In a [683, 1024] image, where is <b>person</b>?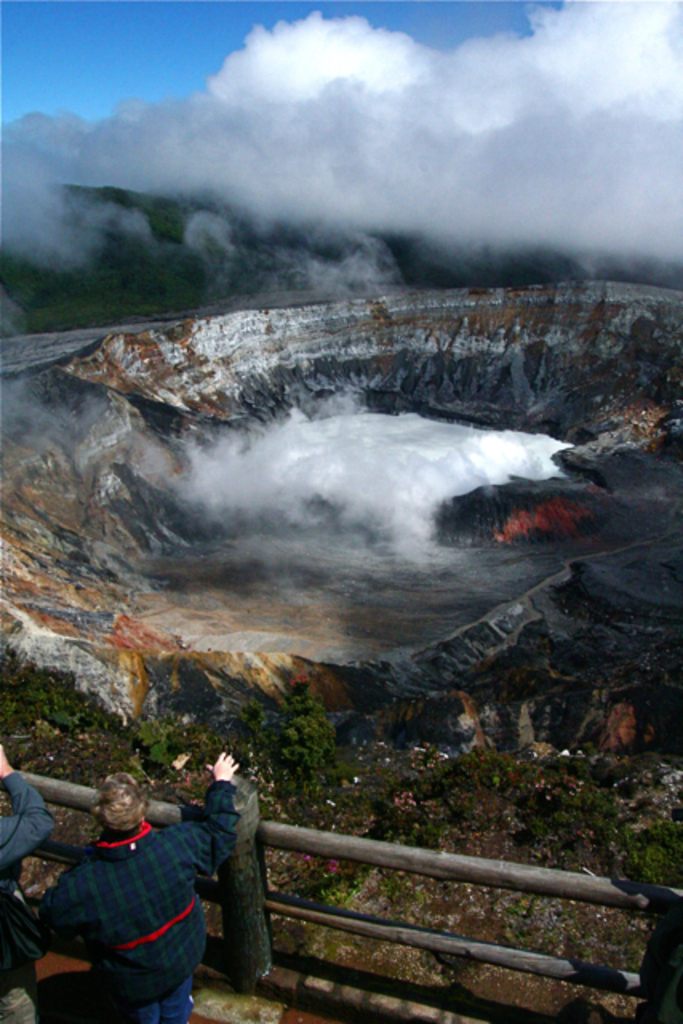
l=0, t=739, r=56, b=995.
